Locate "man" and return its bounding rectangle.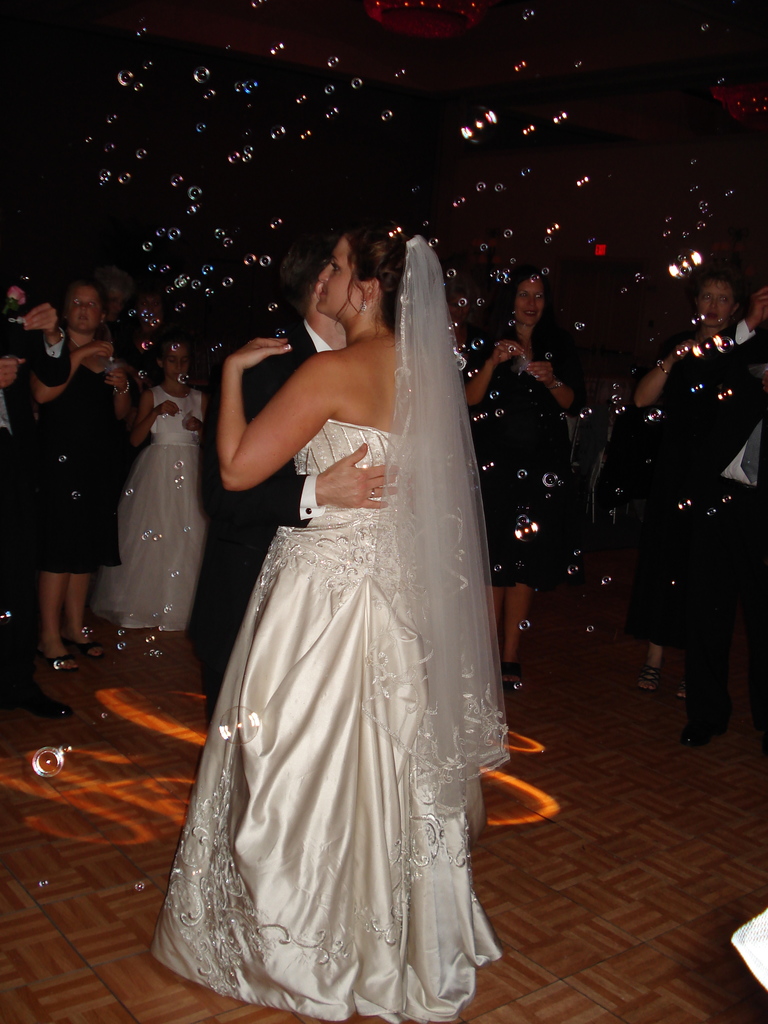
(x1=185, y1=234, x2=404, y2=728).
